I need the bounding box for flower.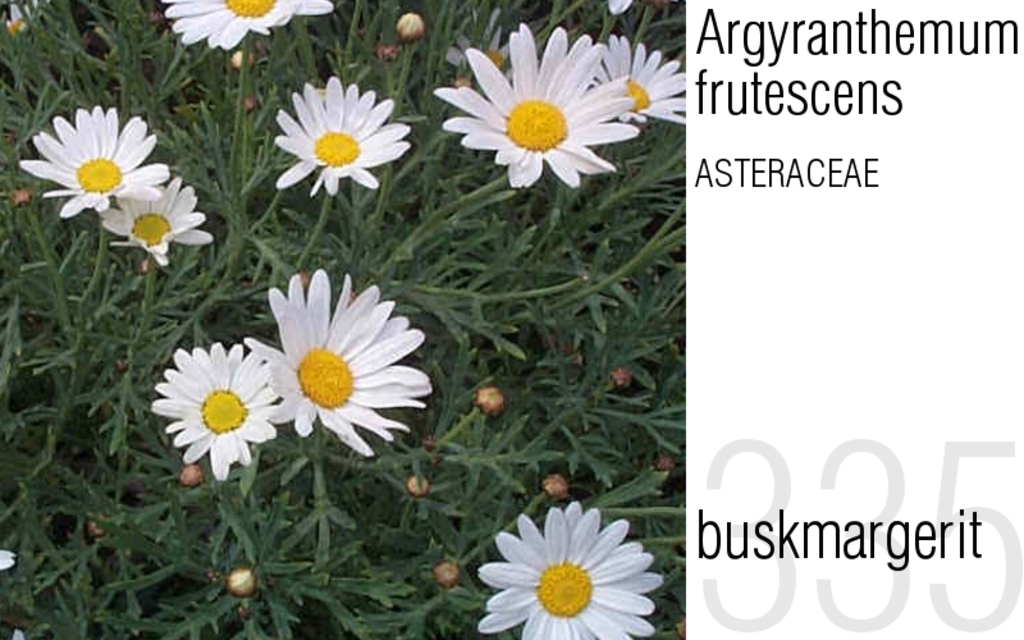
Here it is: 0, 0, 44, 36.
